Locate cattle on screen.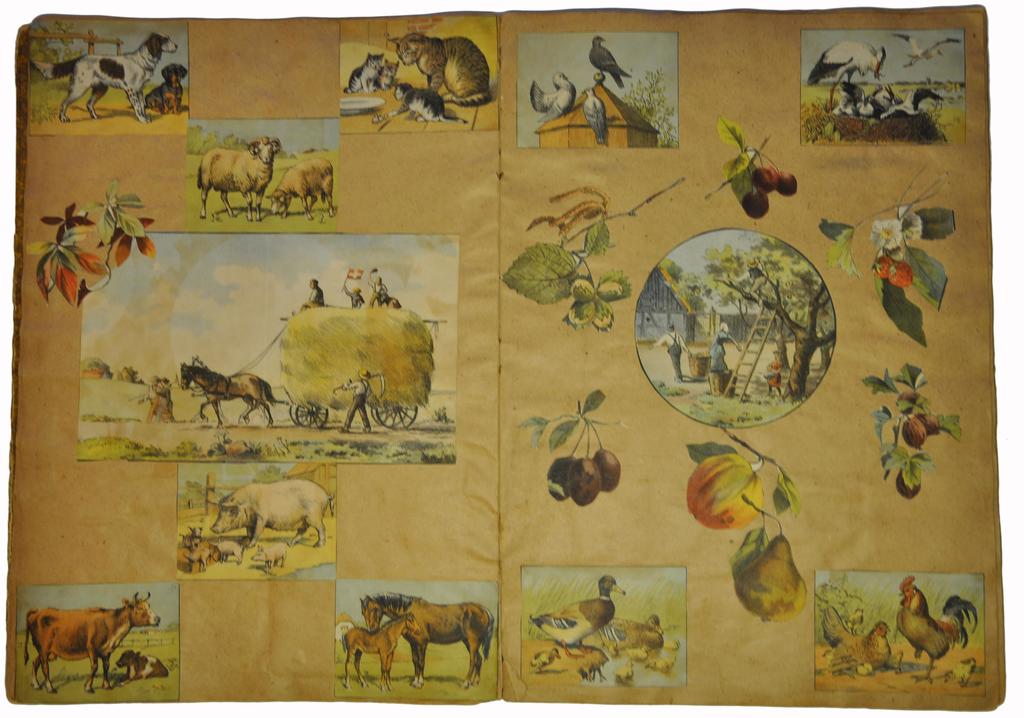
On screen at bbox=(22, 587, 163, 693).
